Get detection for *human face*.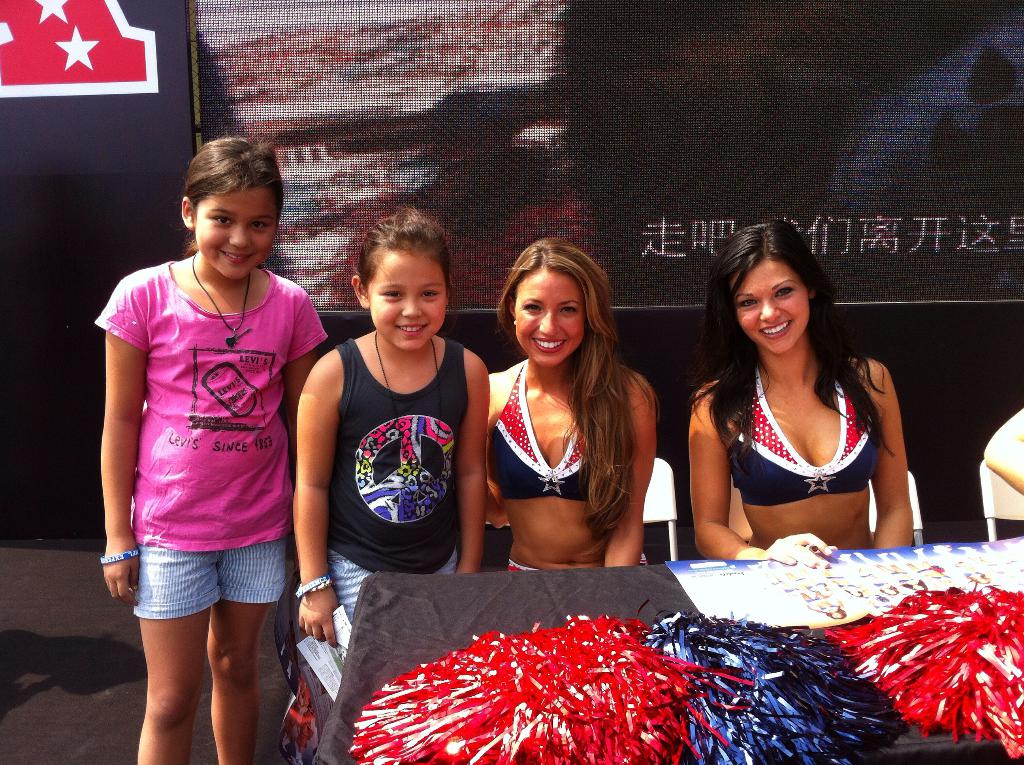
Detection: [735, 255, 808, 353].
